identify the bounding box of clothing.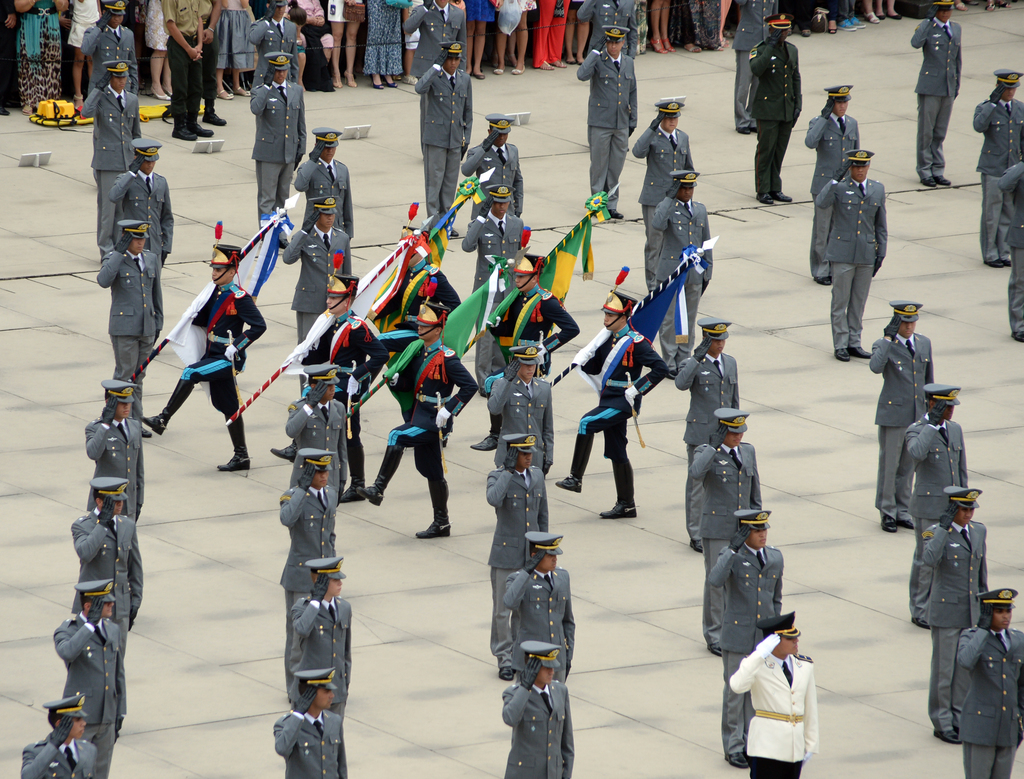
<box>532,0,563,65</box>.
